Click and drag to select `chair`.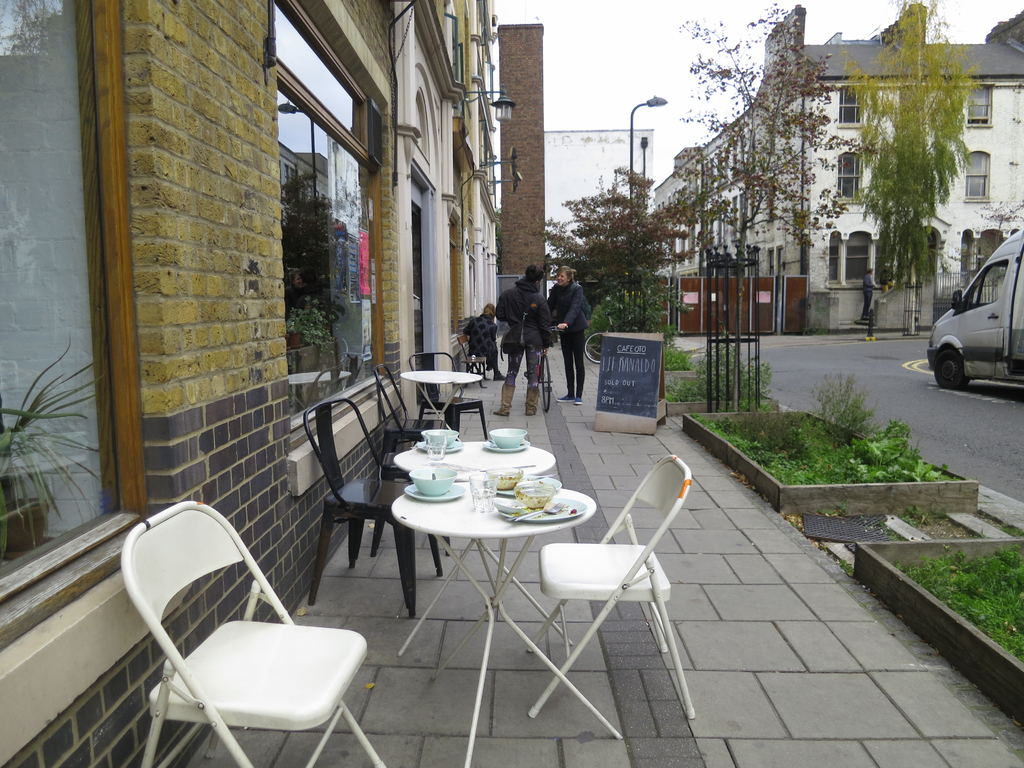
Selection: 372,360,447,475.
